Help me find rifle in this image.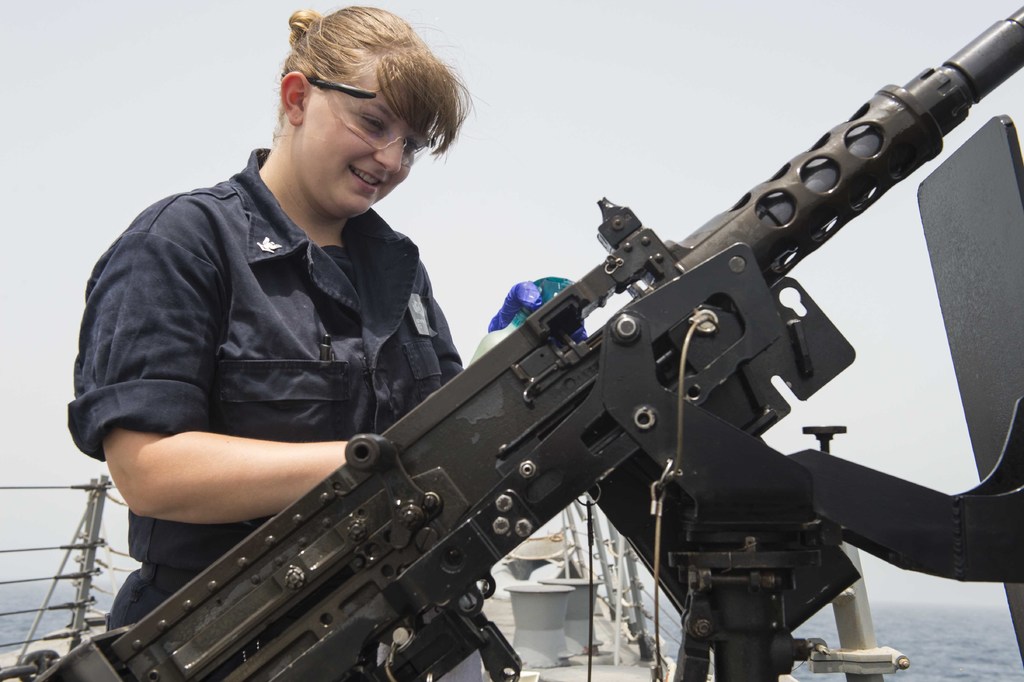
Found it: 40:9:1023:681.
